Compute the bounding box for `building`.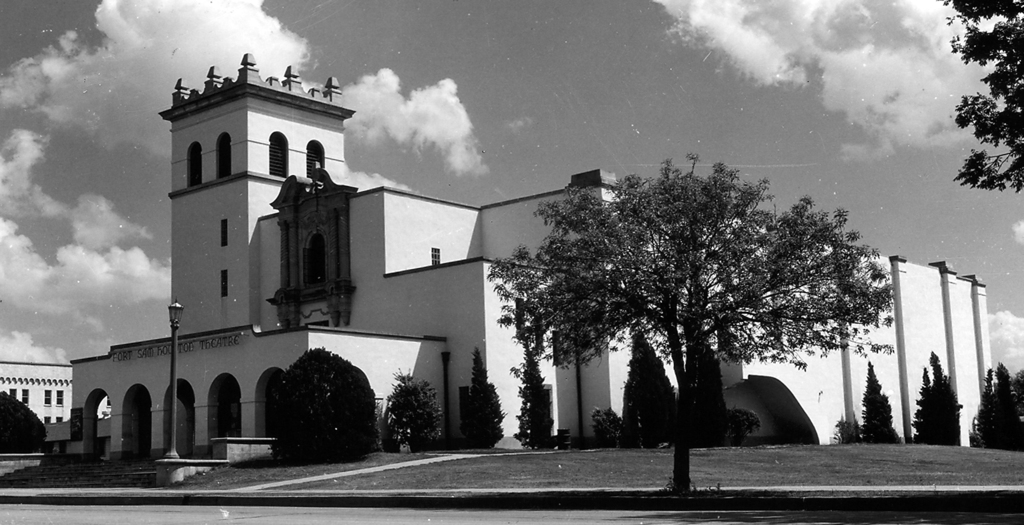
bbox=[4, 361, 68, 444].
